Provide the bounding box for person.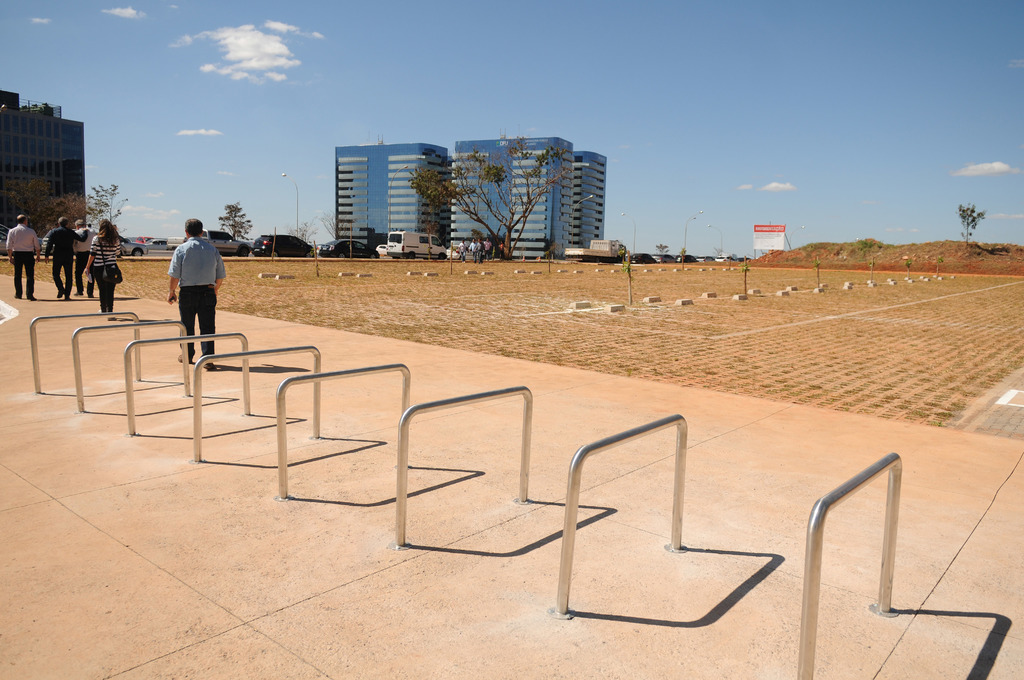
(left=499, top=241, right=506, bottom=261).
